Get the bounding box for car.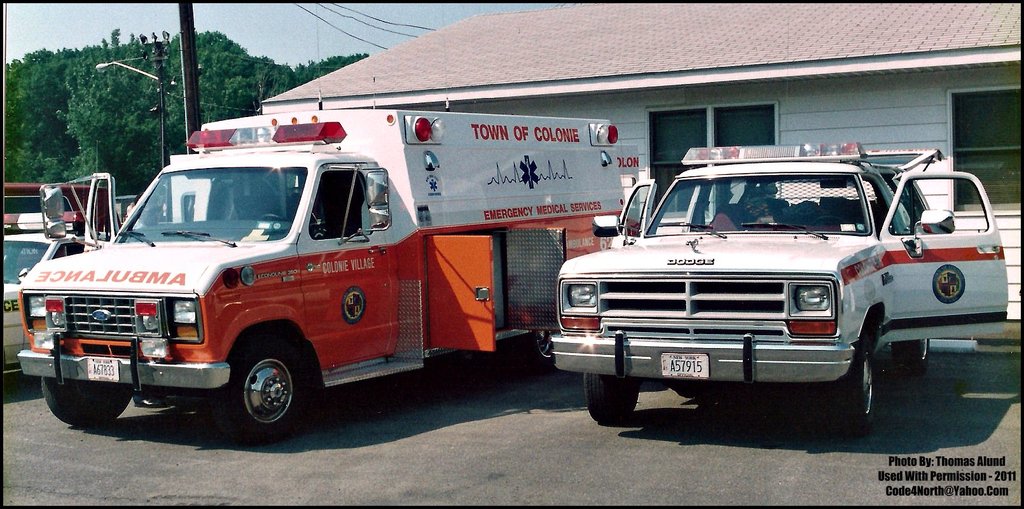
{"left": 4, "top": 230, "right": 89, "bottom": 378}.
